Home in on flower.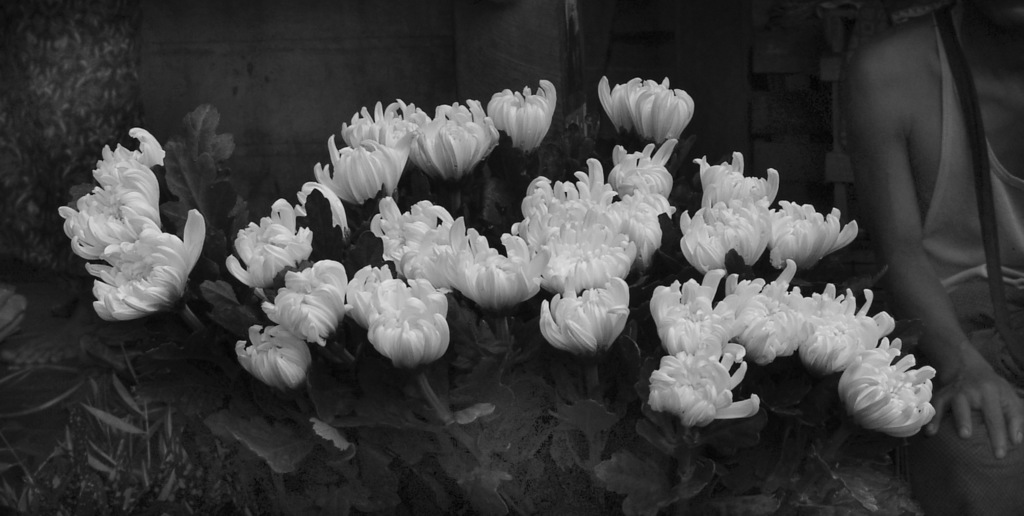
Homed in at [59, 160, 171, 268].
